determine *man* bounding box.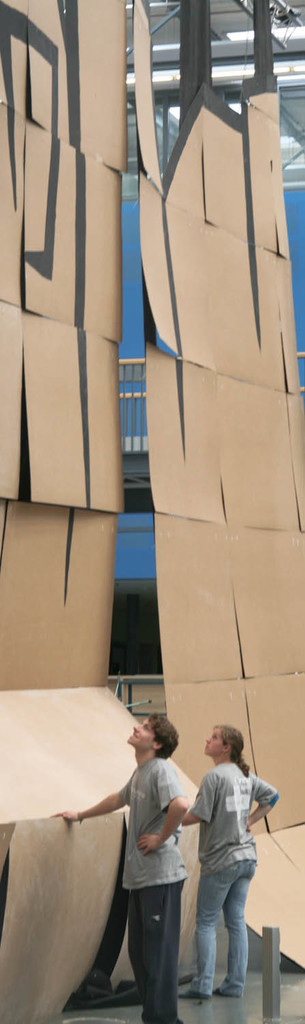
Determined: detection(97, 700, 203, 1010).
